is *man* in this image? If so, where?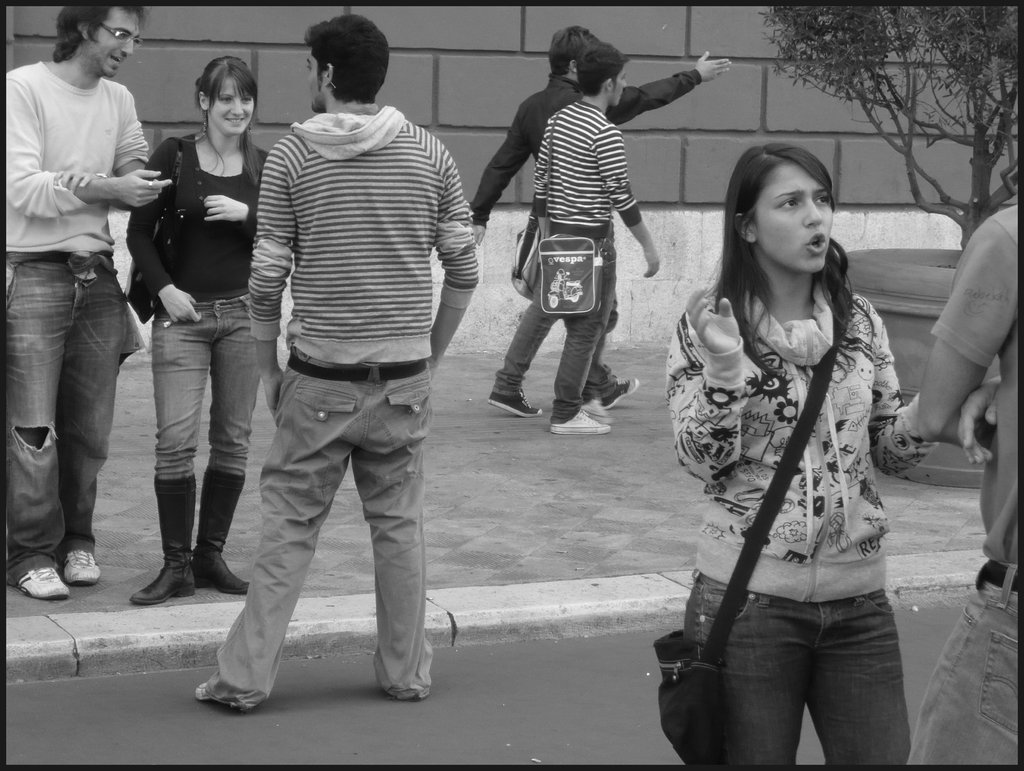
Yes, at [x1=468, y1=27, x2=733, y2=419].
